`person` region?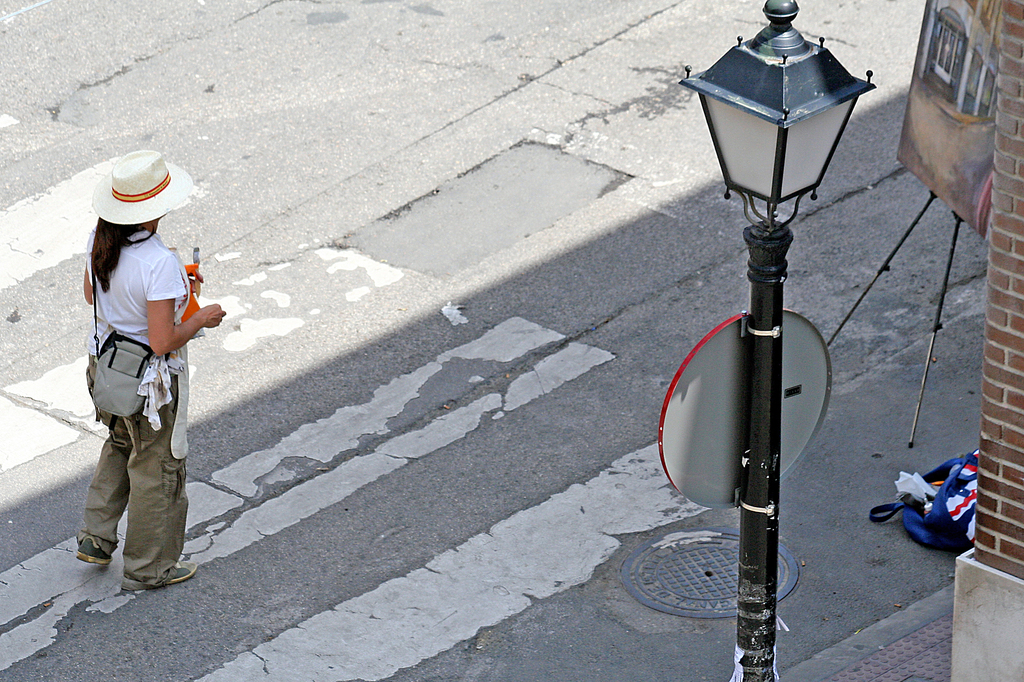
select_region(73, 151, 234, 592)
